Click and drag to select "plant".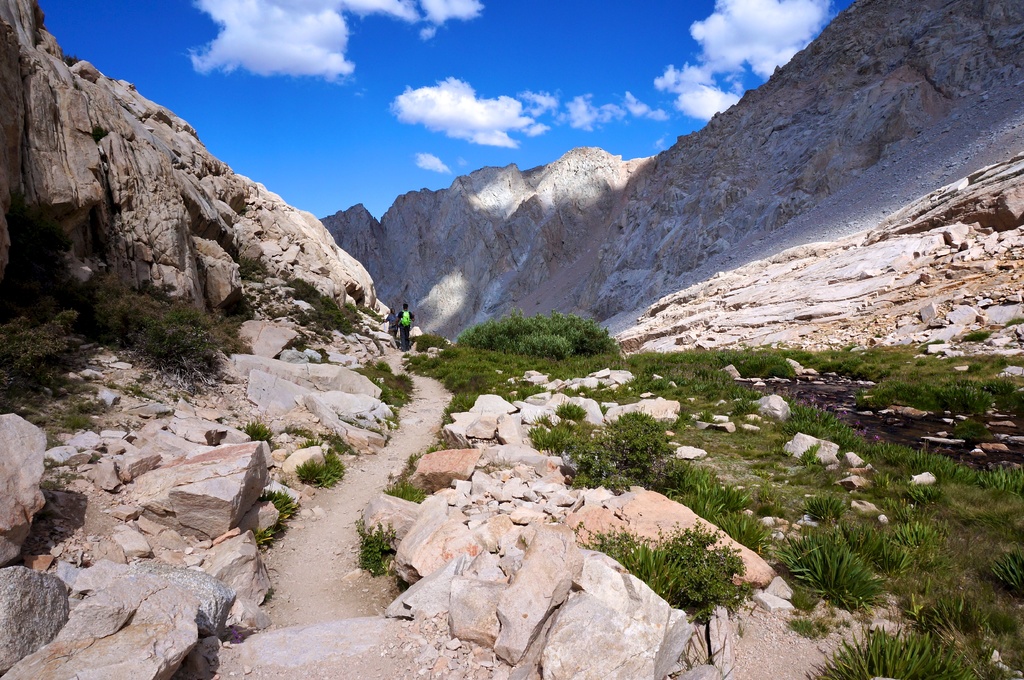
Selection: BBox(899, 509, 940, 550).
